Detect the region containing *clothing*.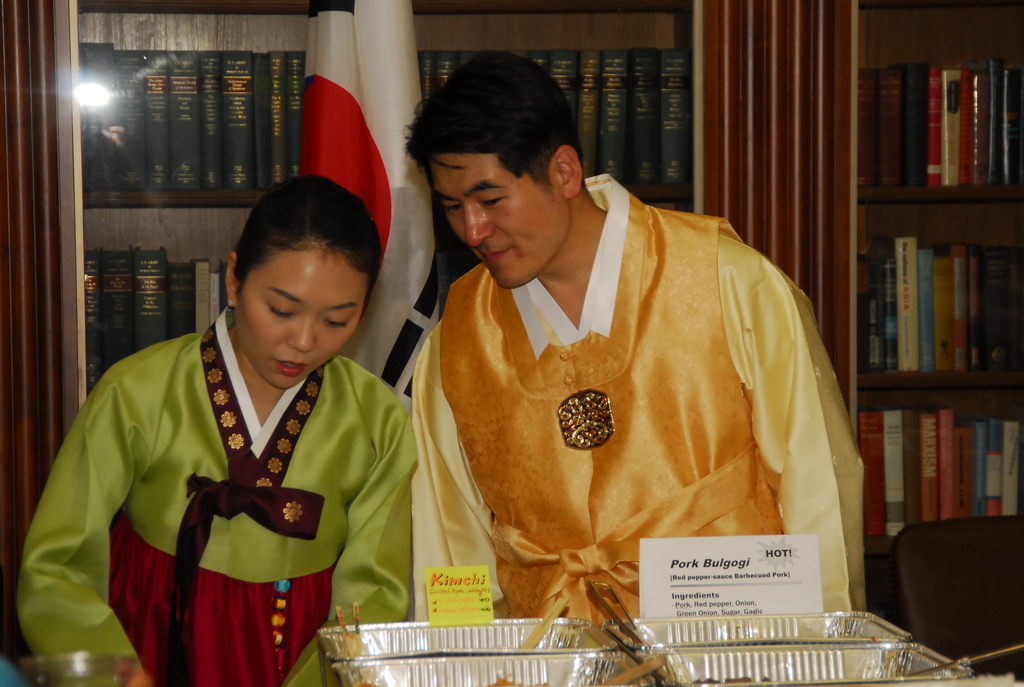
region(22, 349, 418, 686).
